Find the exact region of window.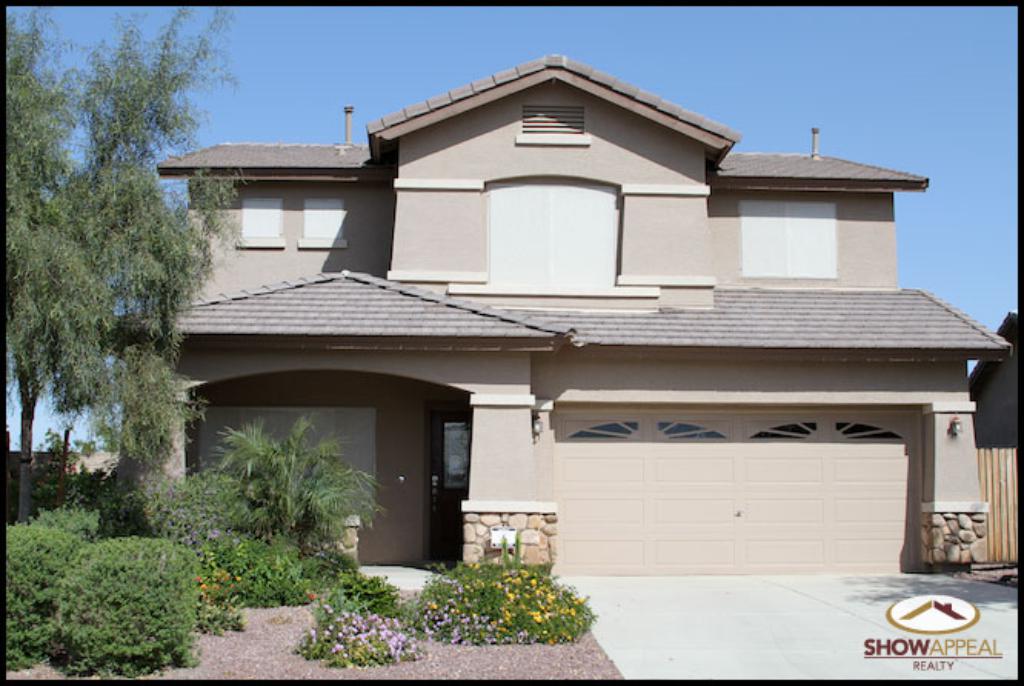
Exact region: x1=750, y1=418, x2=909, y2=441.
